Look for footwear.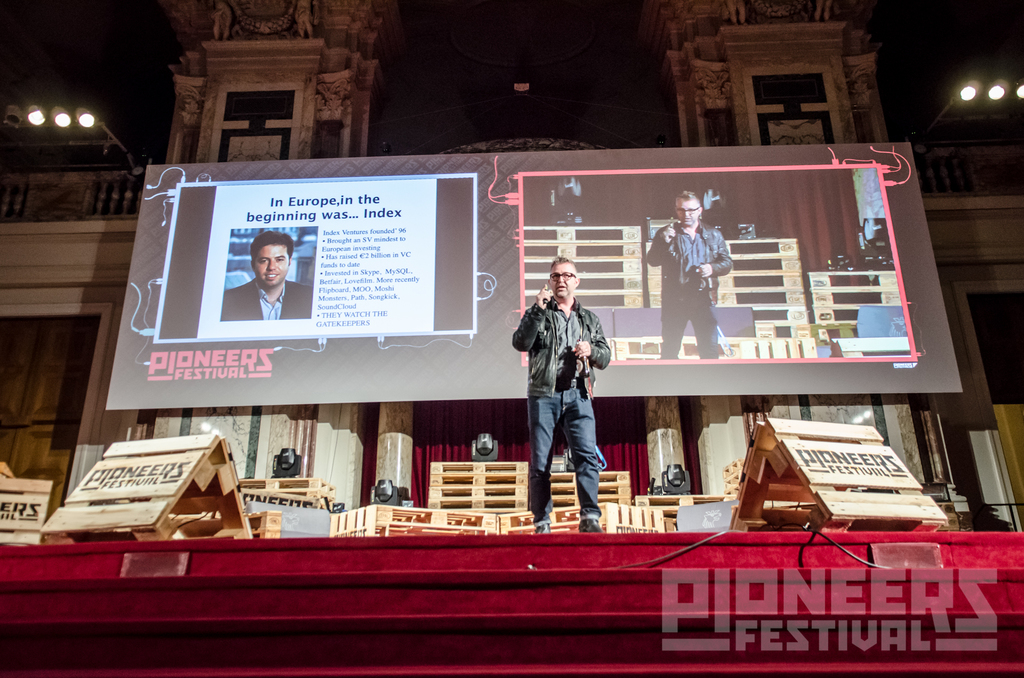
Found: 534,521,550,534.
